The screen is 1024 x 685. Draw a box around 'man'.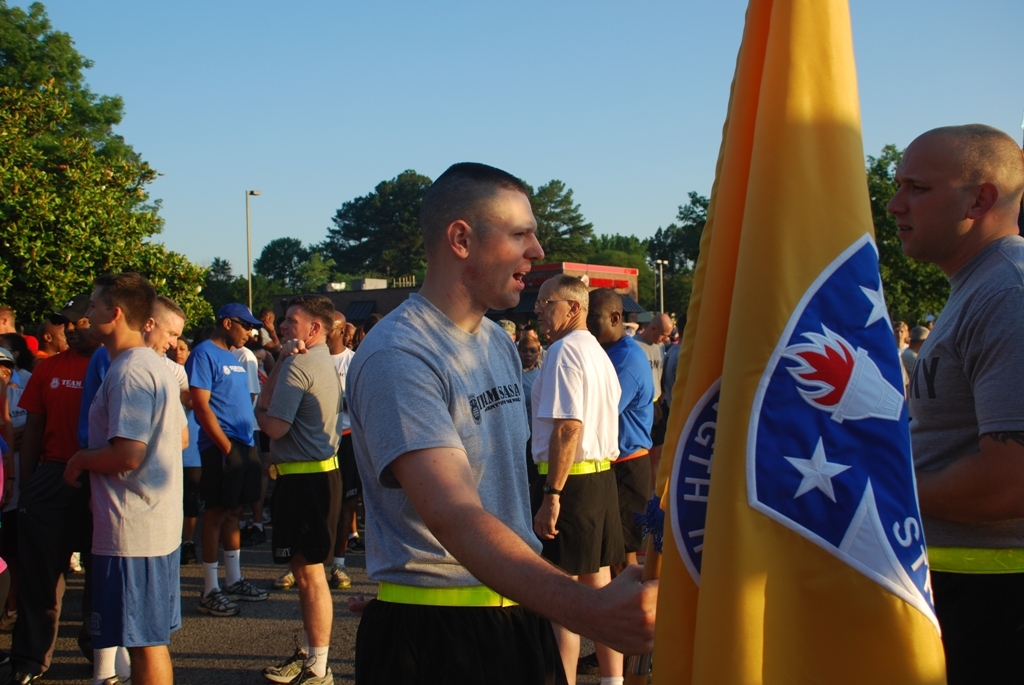
bbox=(327, 161, 590, 682).
